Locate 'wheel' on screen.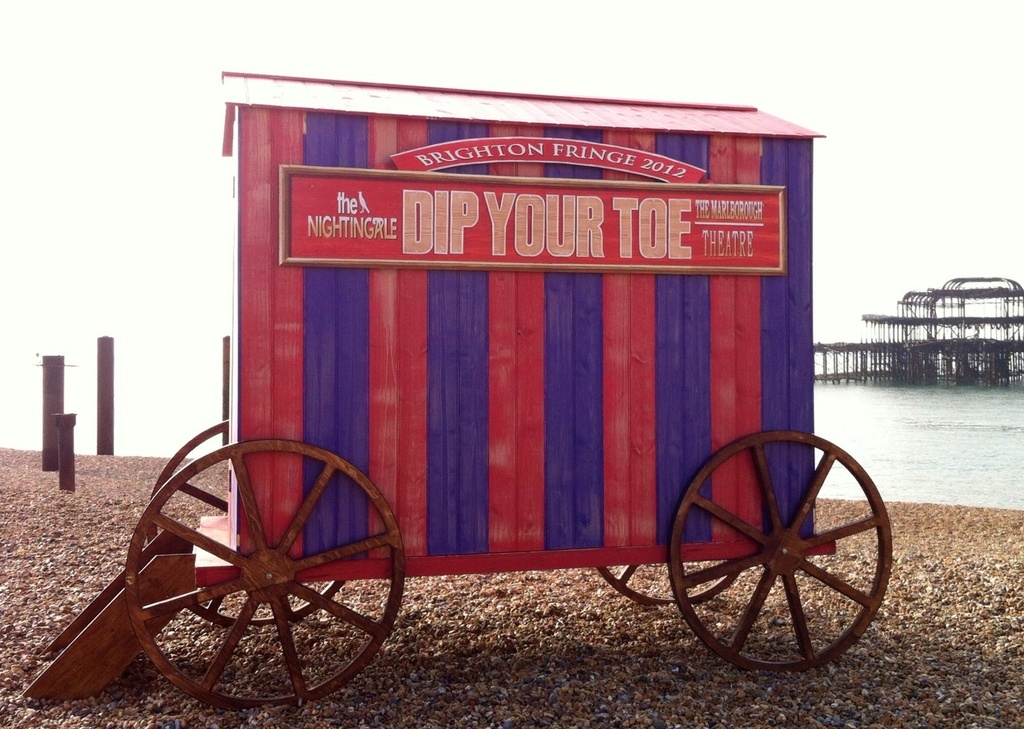
On screen at x1=120 y1=441 x2=417 y2=716.
